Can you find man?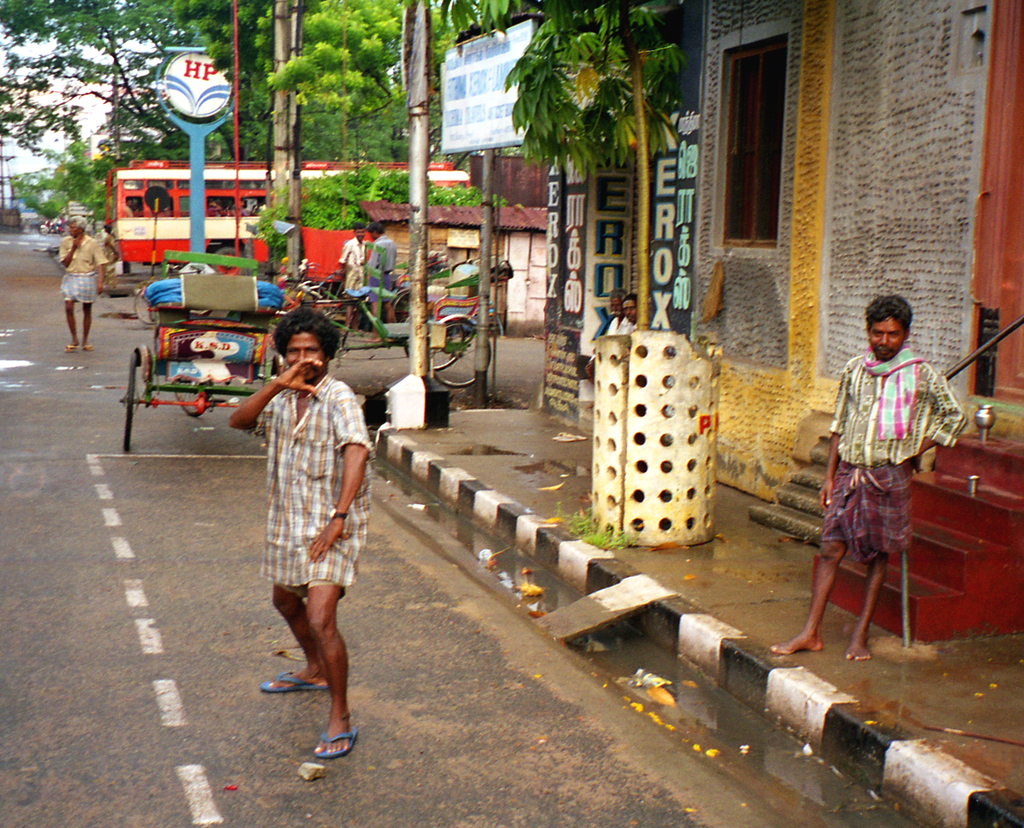
Yes, bounding box: (228,305,378,749).
